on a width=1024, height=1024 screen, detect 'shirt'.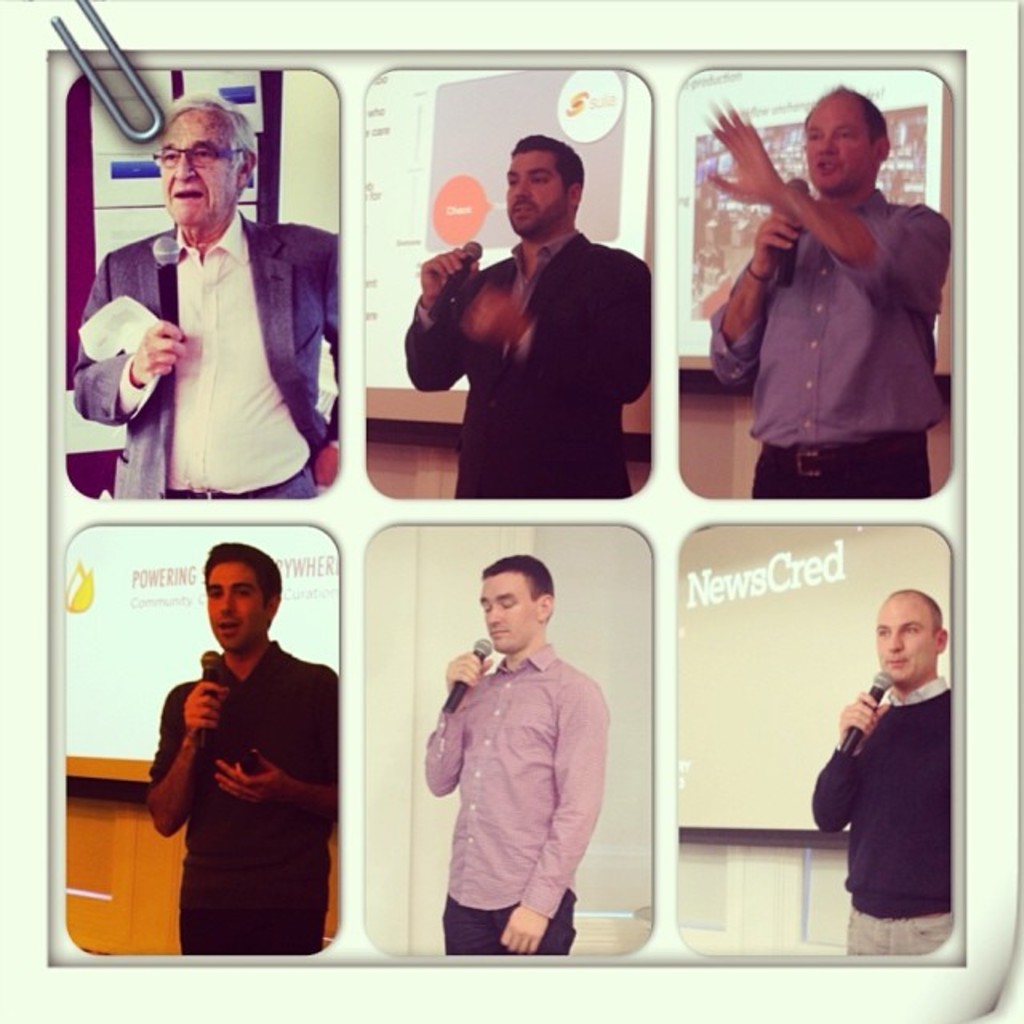
bbox=[120, 208, 314, 496].
